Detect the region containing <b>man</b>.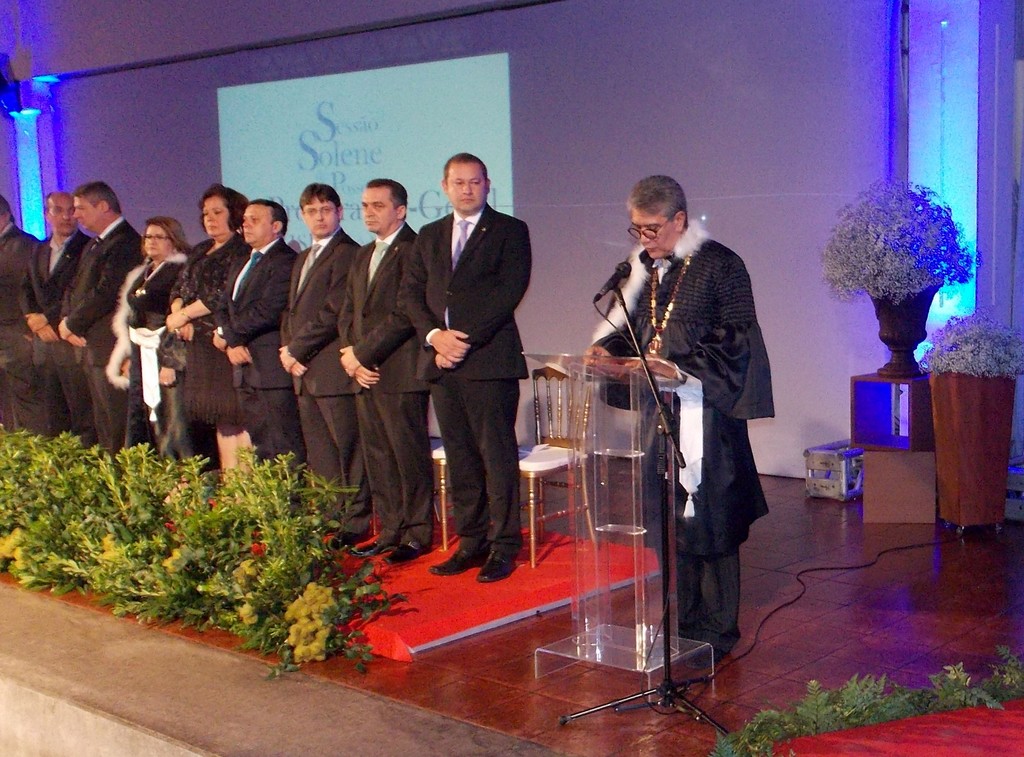
rect(339, 175, 440, 562).
